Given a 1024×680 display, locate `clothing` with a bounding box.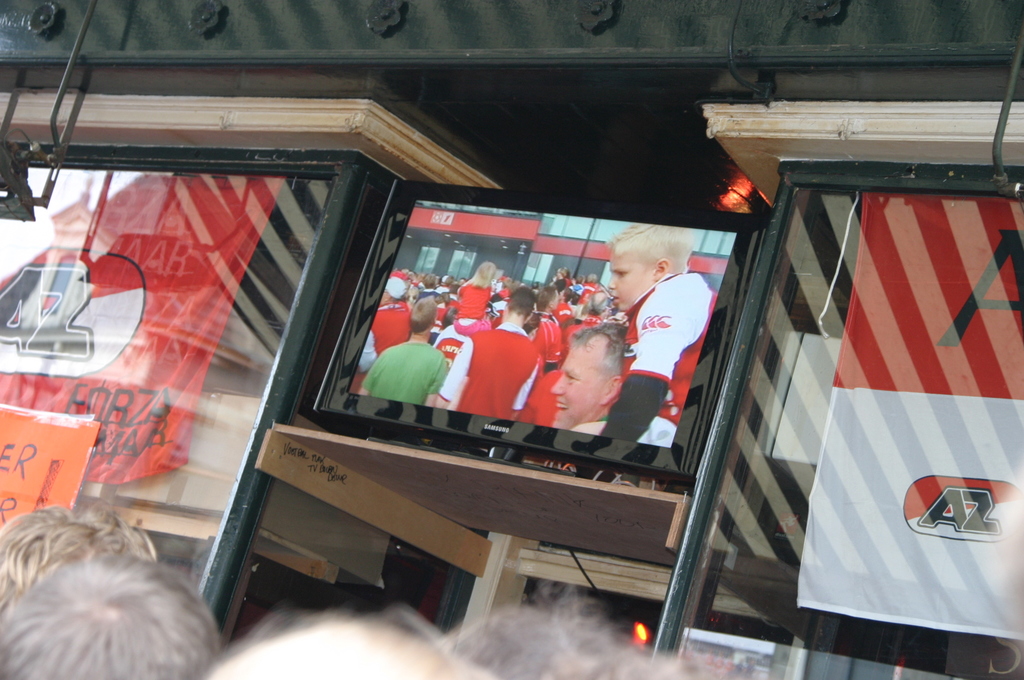
Located: 579/283/595/311.
